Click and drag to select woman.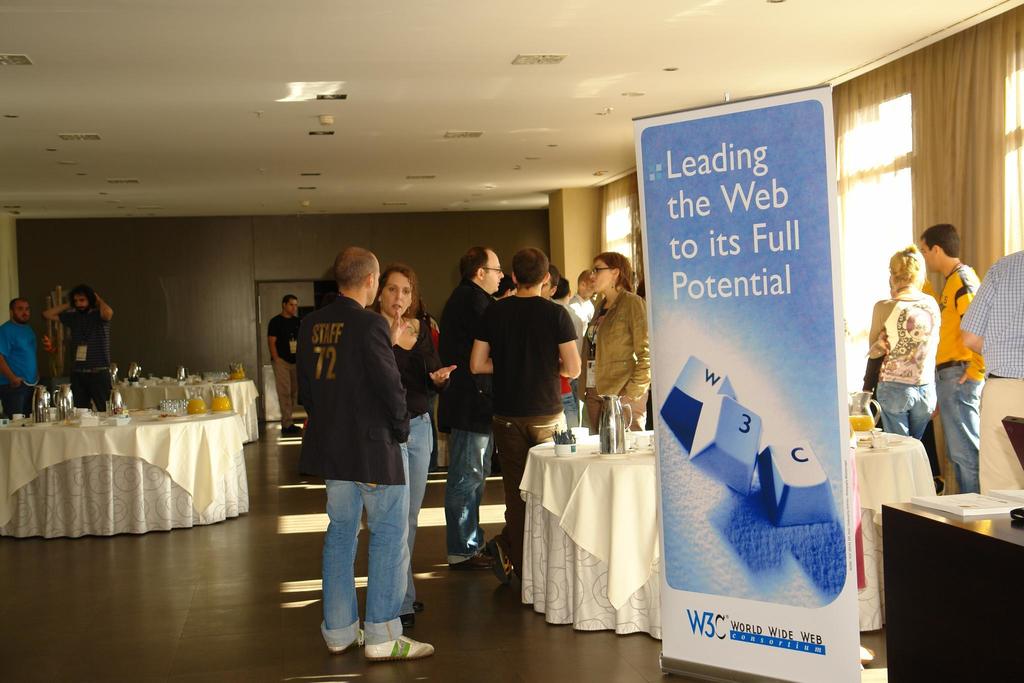
Selection: BBox(577, 251, 665, 461).
